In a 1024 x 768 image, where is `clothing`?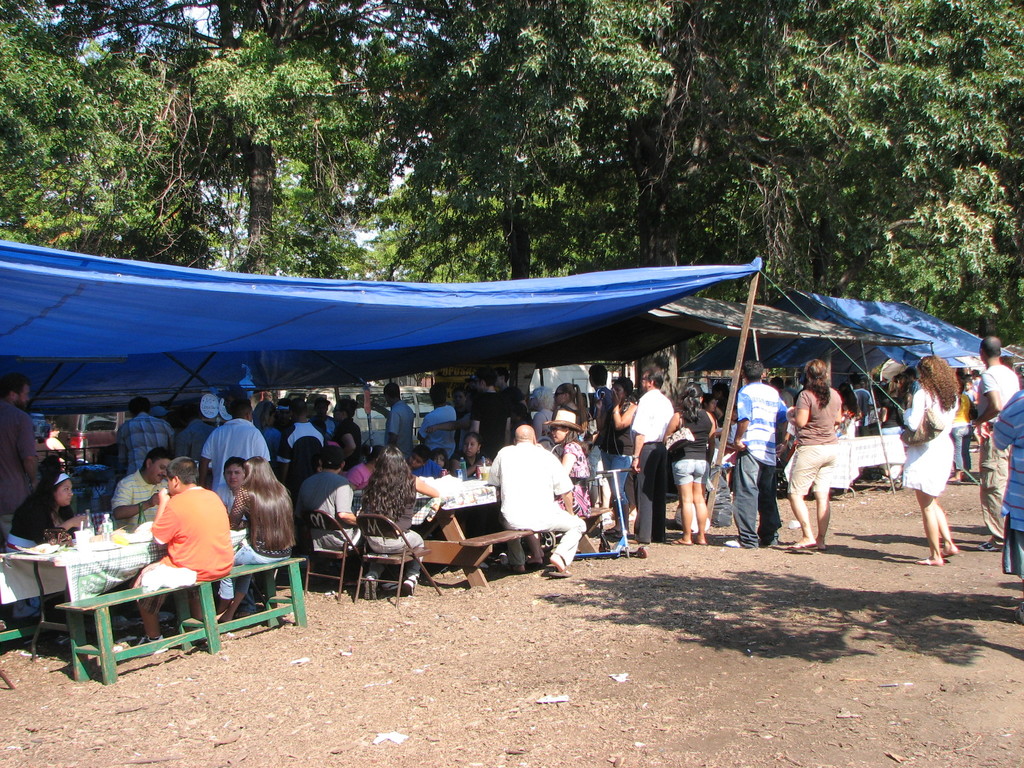
bbox=(132, 479, 225, 603).
